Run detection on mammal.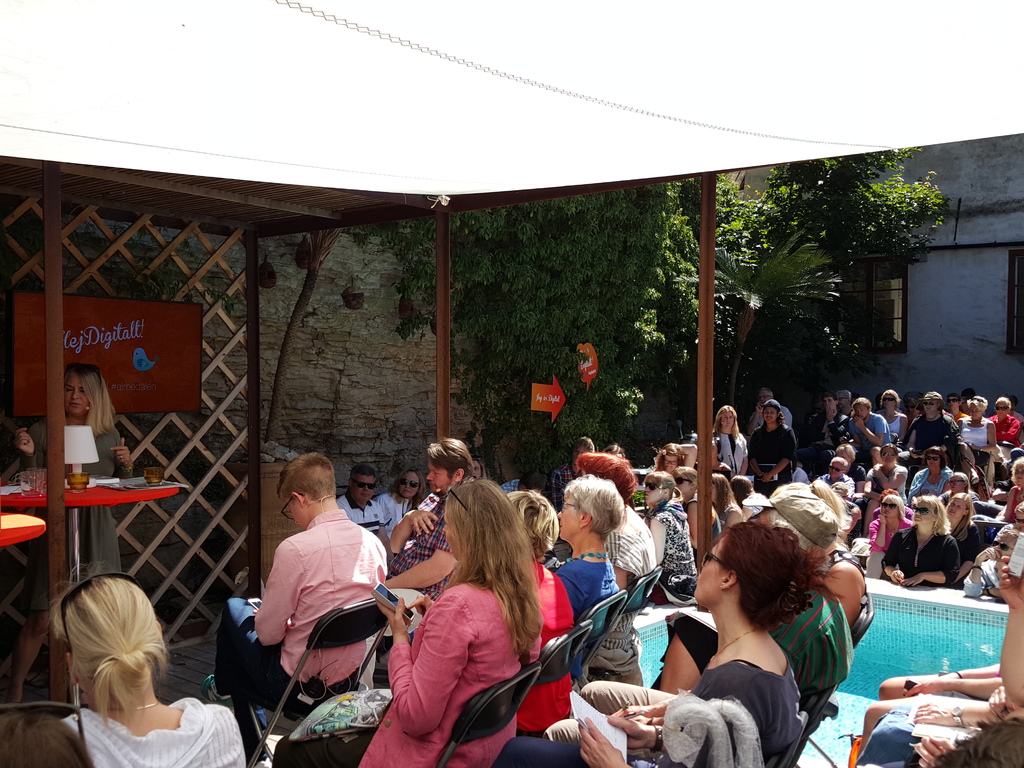
Result: left=813, top=399, right=851, bottom=445.
